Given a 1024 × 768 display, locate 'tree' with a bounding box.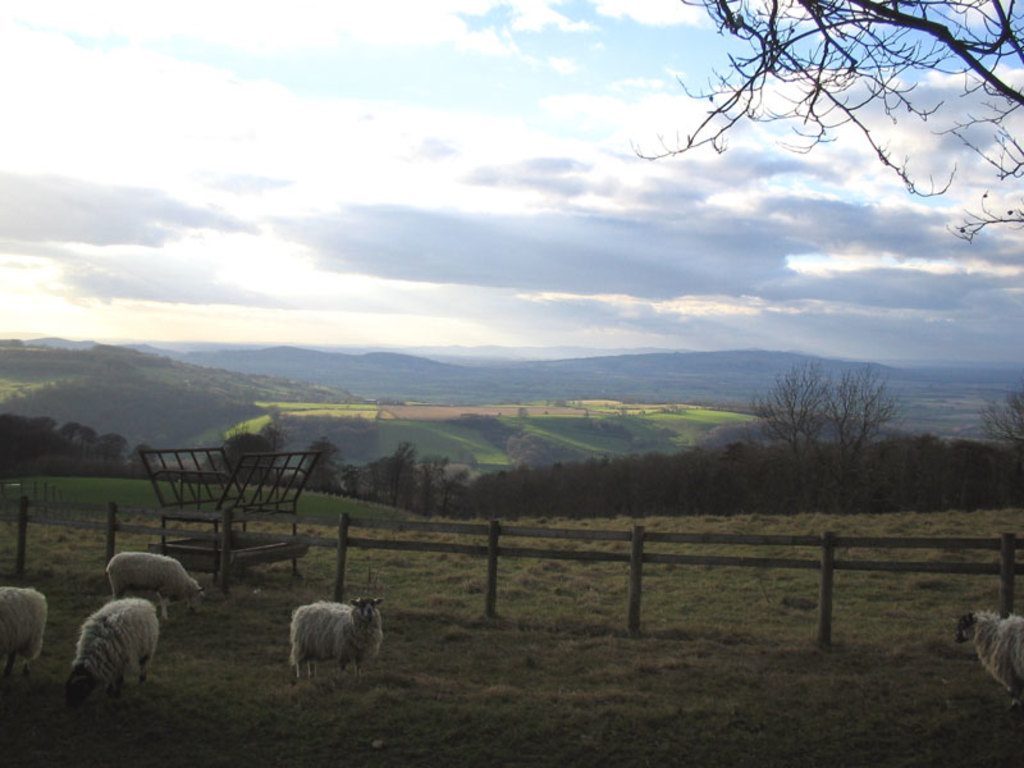
Located: 628/0/1023/242.
